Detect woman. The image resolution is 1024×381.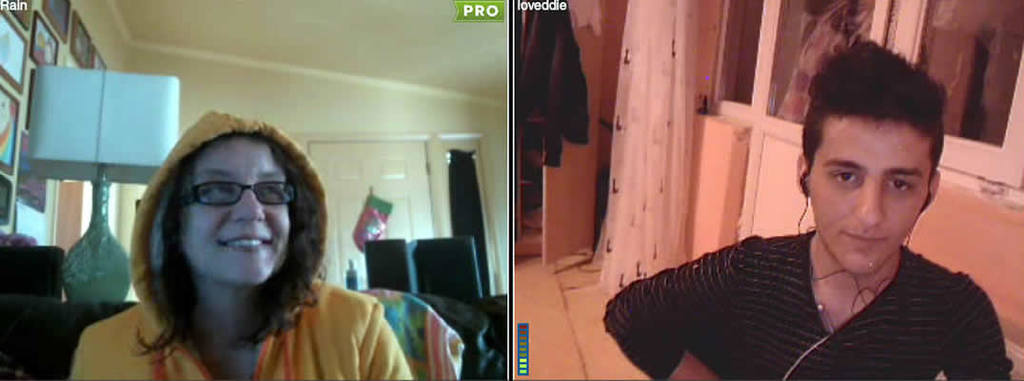
(93,120,396,380).
